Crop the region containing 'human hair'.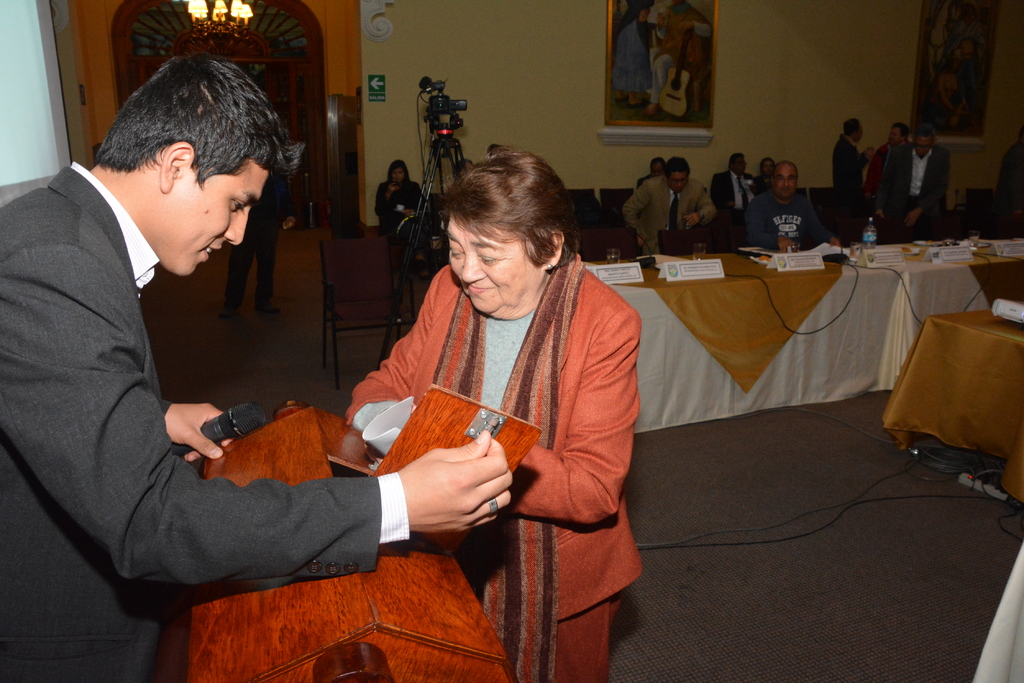
Crop region: [759, 156, 776, 174].
